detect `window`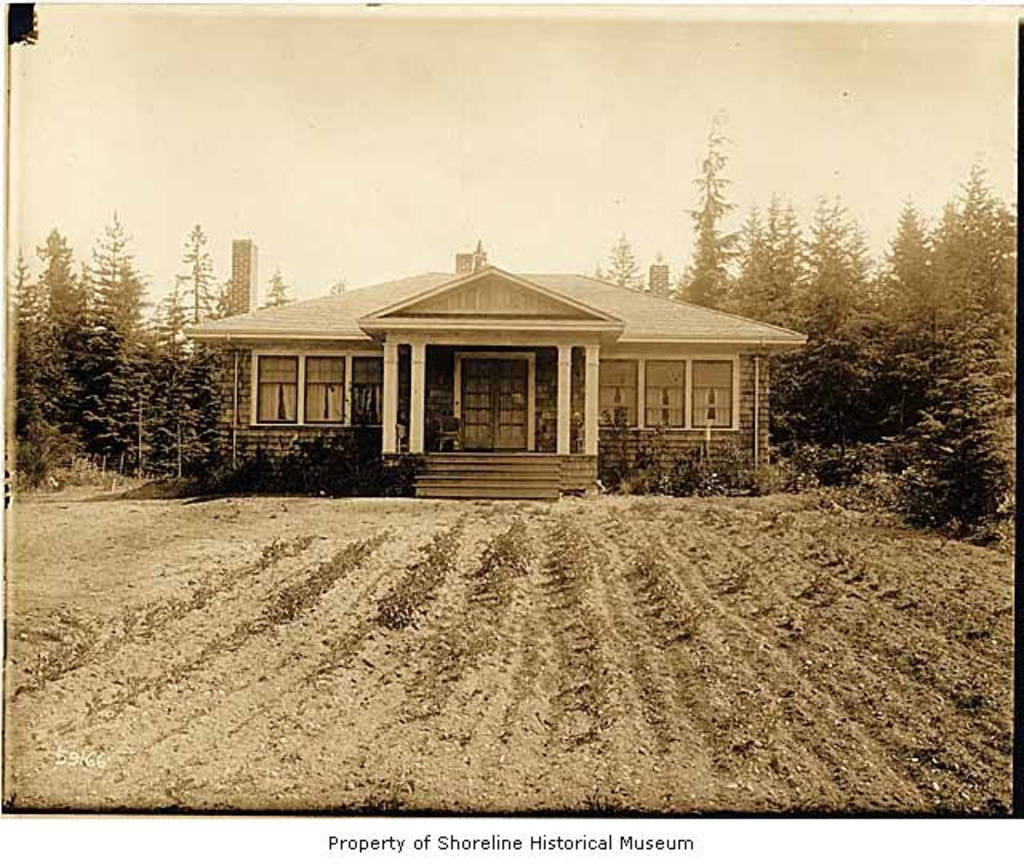
683, 352, 741, 434
